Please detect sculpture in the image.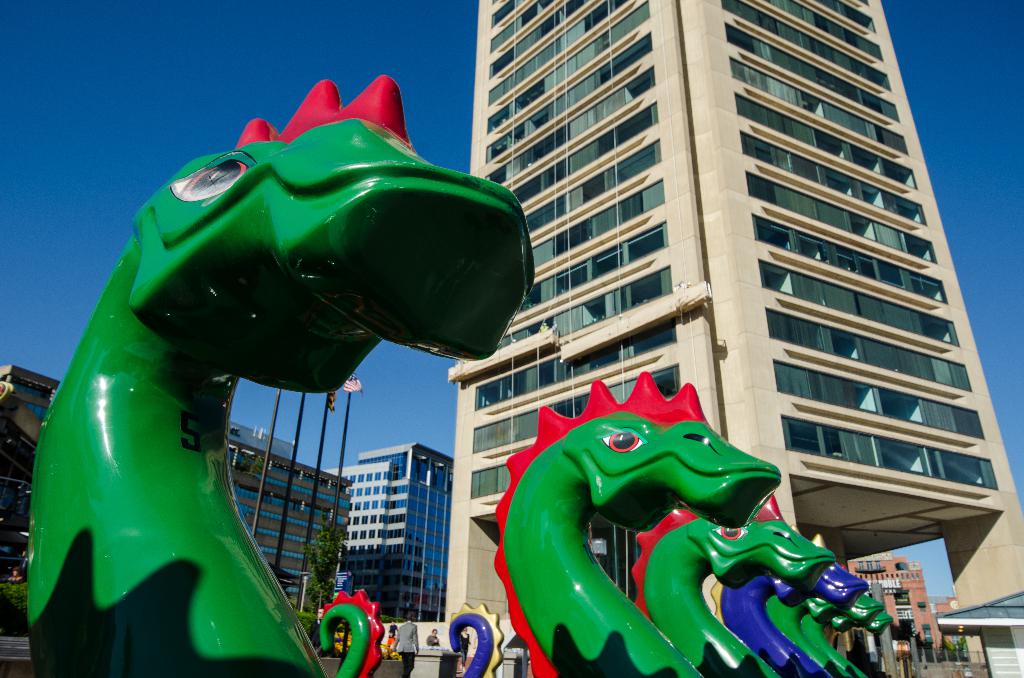
x1=26, y1=71, x2=548, y2=677.
